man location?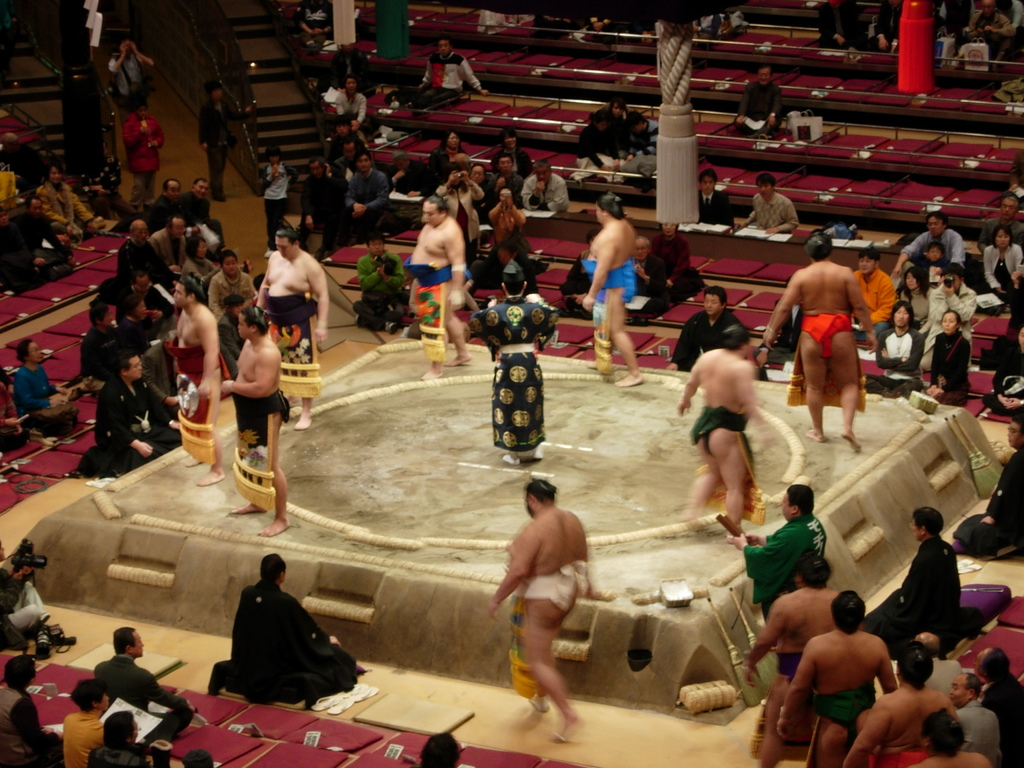
(left=0, top=132, right=33, bottom=184)
